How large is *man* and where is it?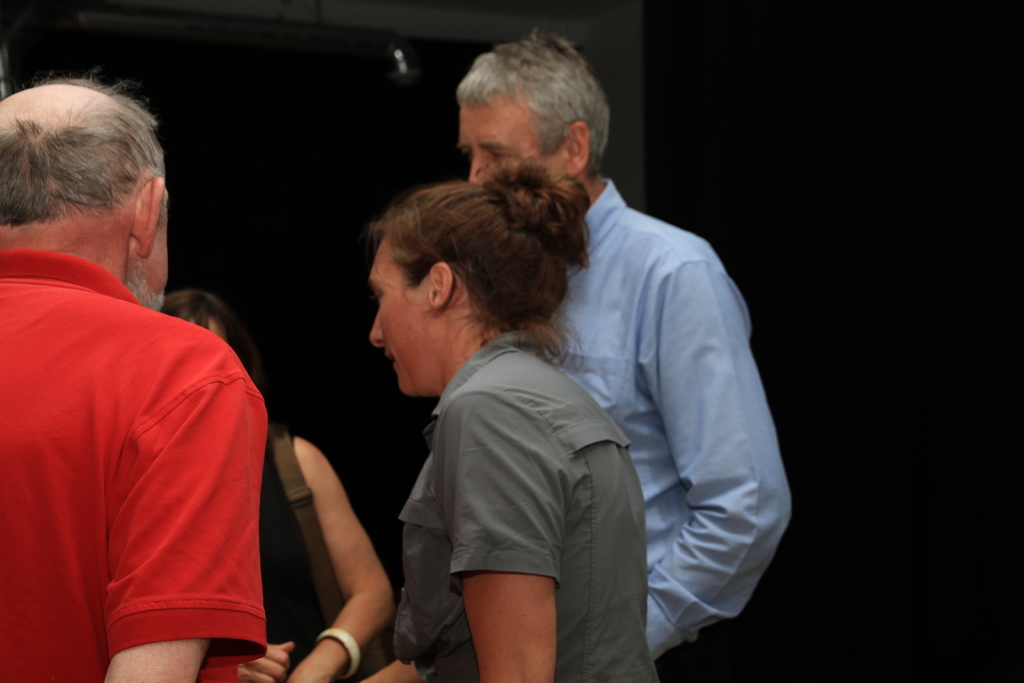
Bounding box: box(448, 24, 795, 665).
